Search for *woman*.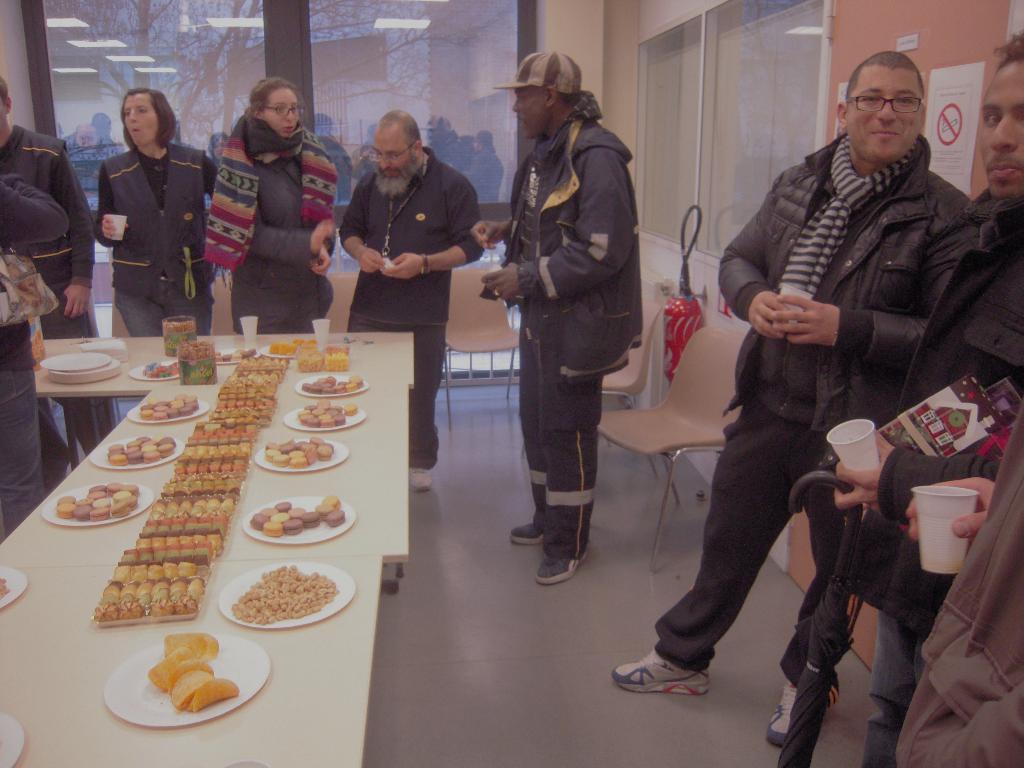
Found at (208,74,342,332).
